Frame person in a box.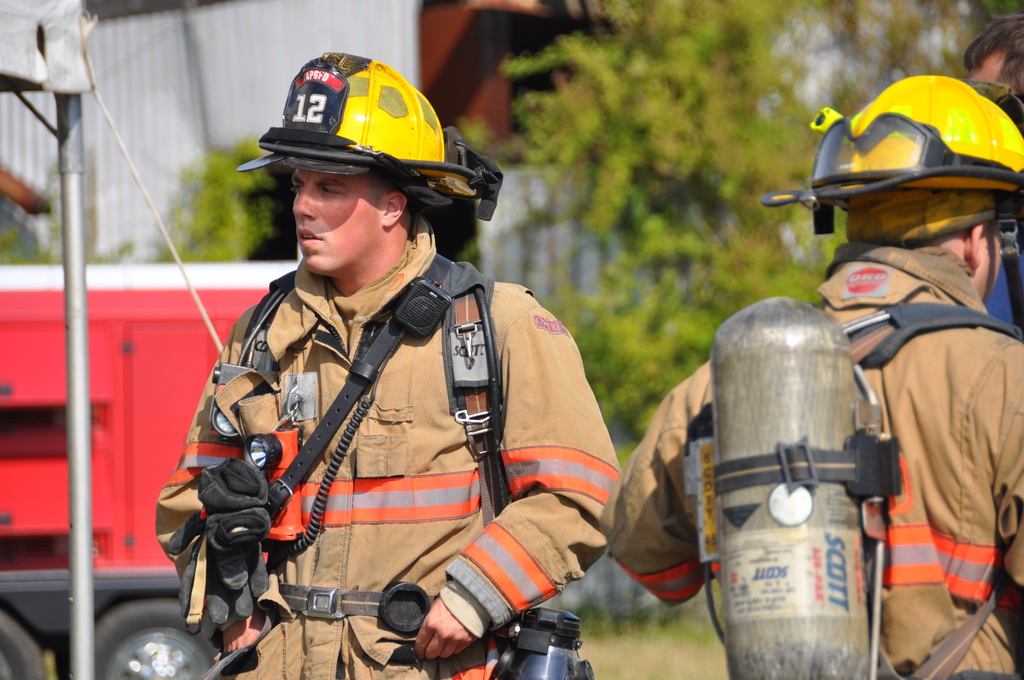
(960,16,1023,326).
